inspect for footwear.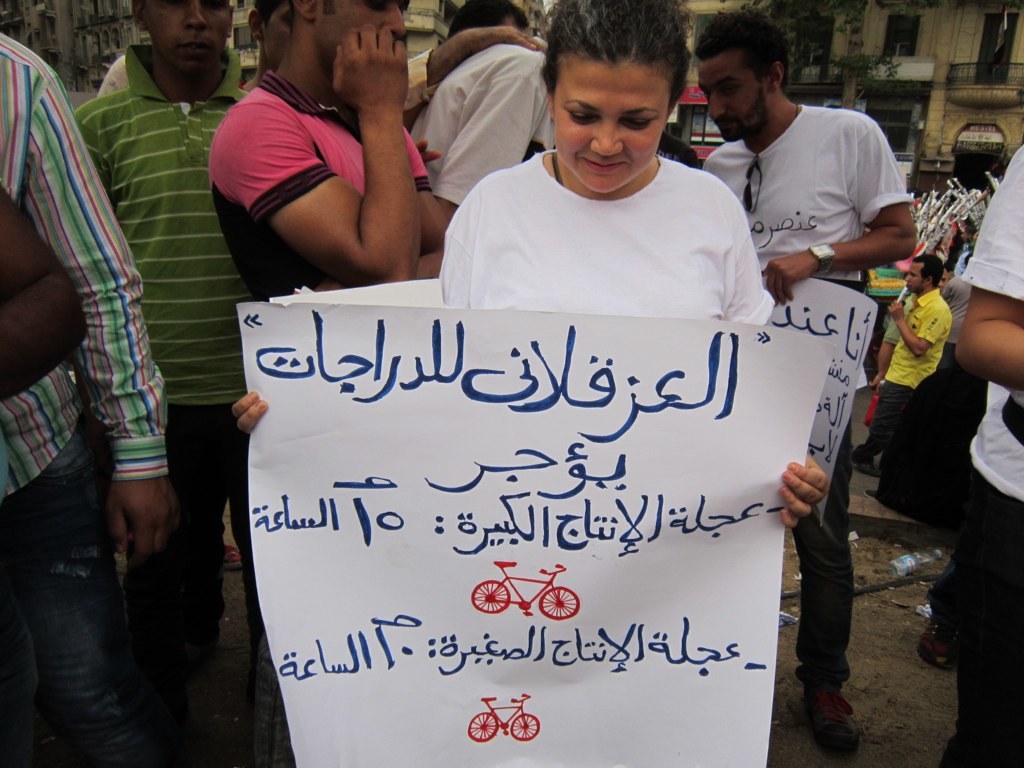
Inspection: Rect(919, 610, 951, 669).
